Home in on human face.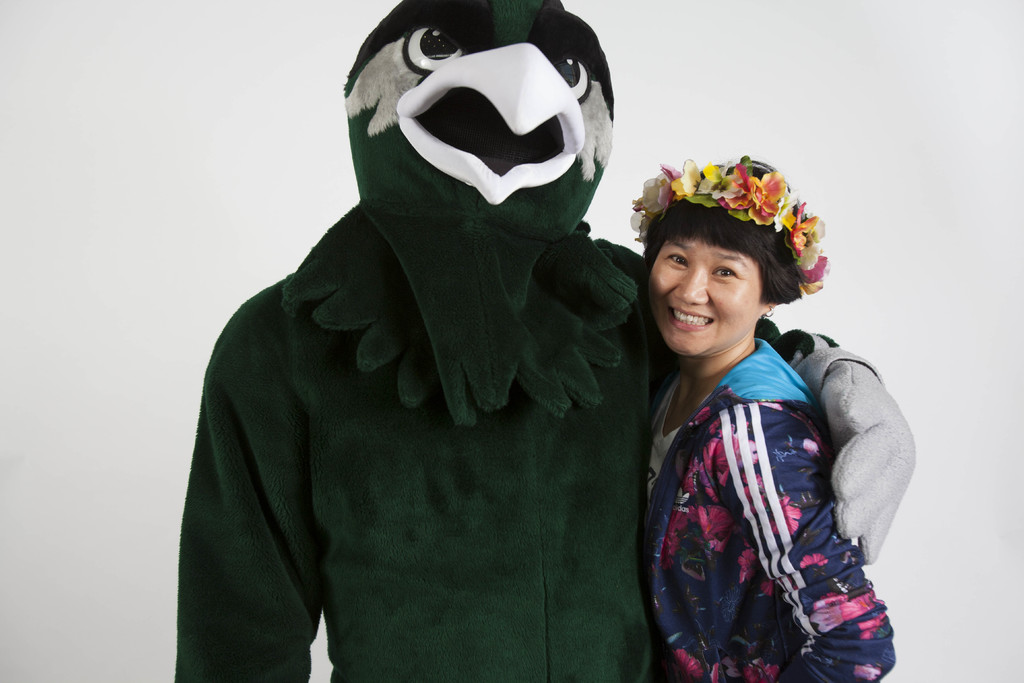
Homed in at [left=651, top=235, right=760, bottom=355].
